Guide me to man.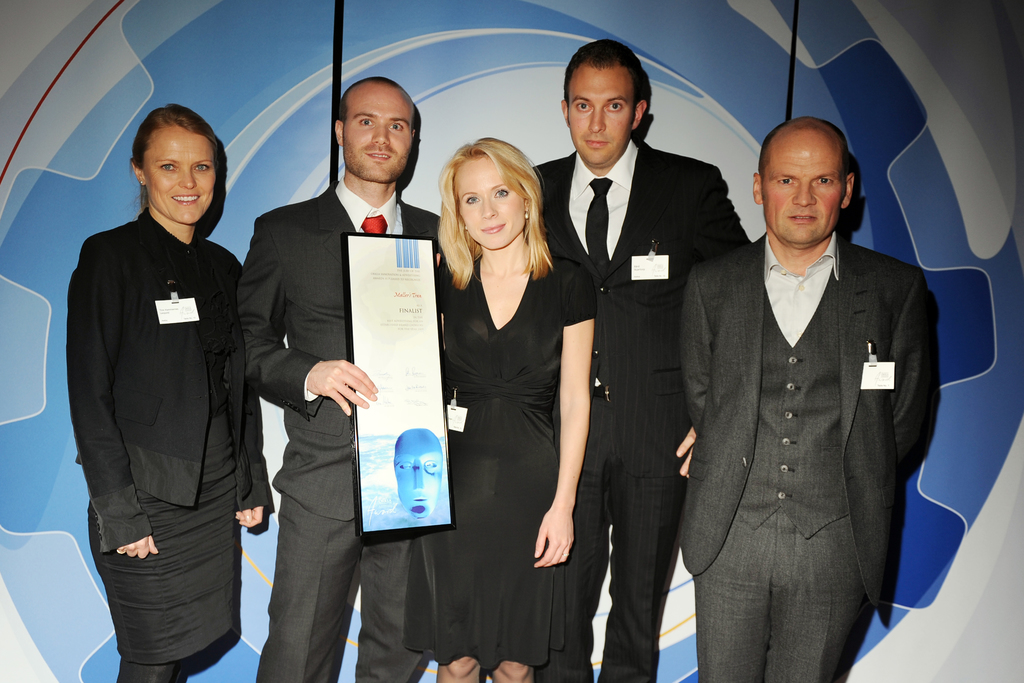
Guidance: [236,73,461,682].
